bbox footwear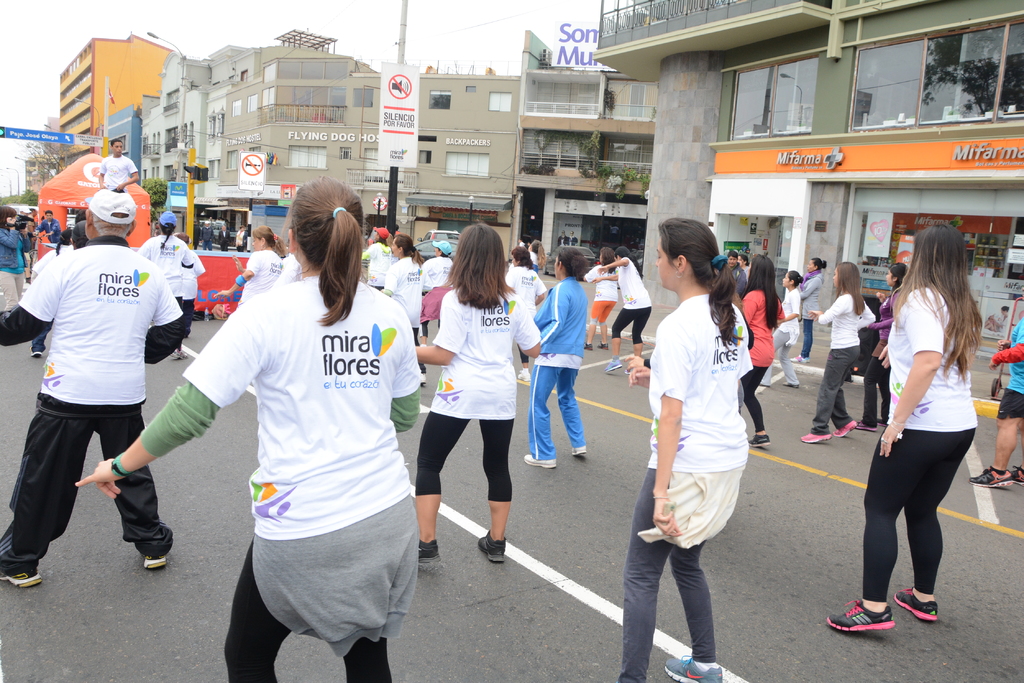
x1=831, y1=420, x2=858, y2=438
